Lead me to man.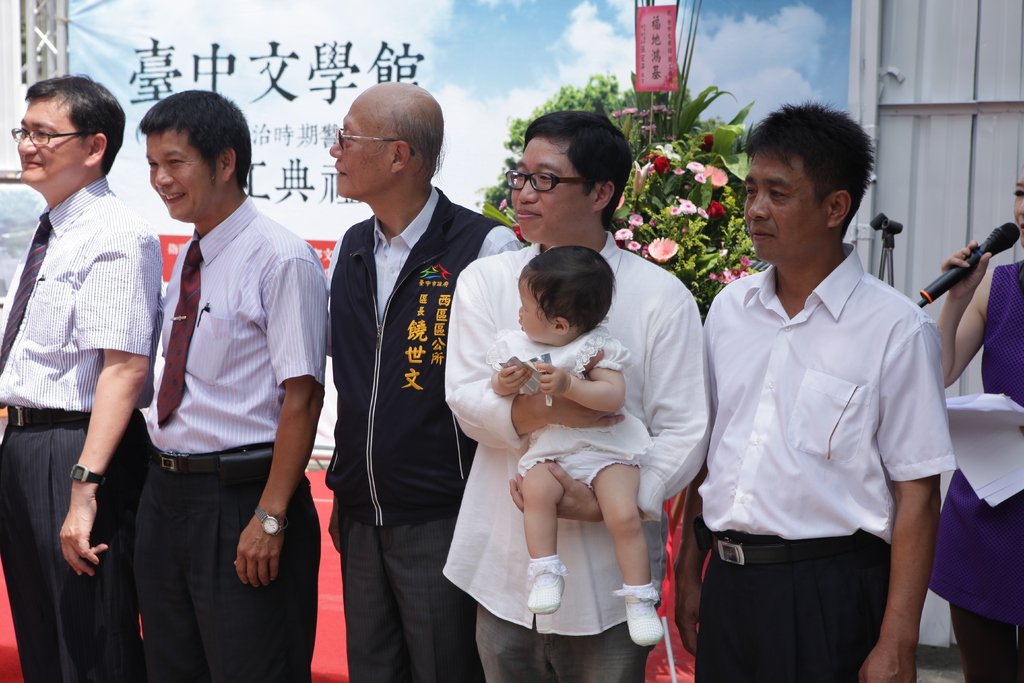
Lead to crop(445, 110, 712, 682).
